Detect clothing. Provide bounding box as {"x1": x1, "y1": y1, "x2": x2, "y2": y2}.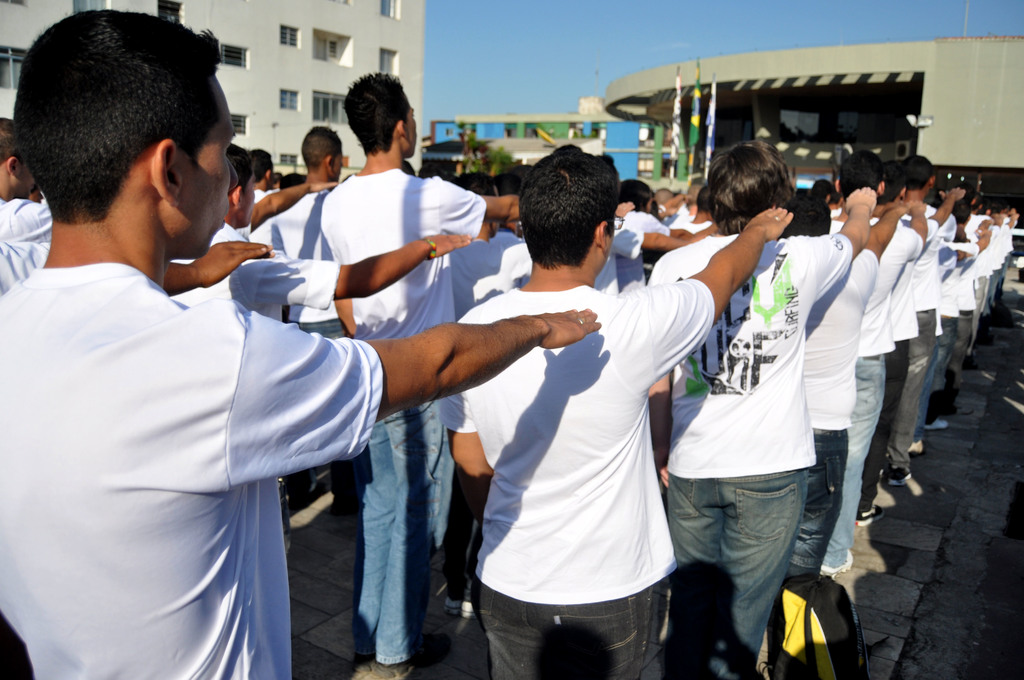
{"x1": 266, "y1": 182, "x2": 349, "y2": 496}.
